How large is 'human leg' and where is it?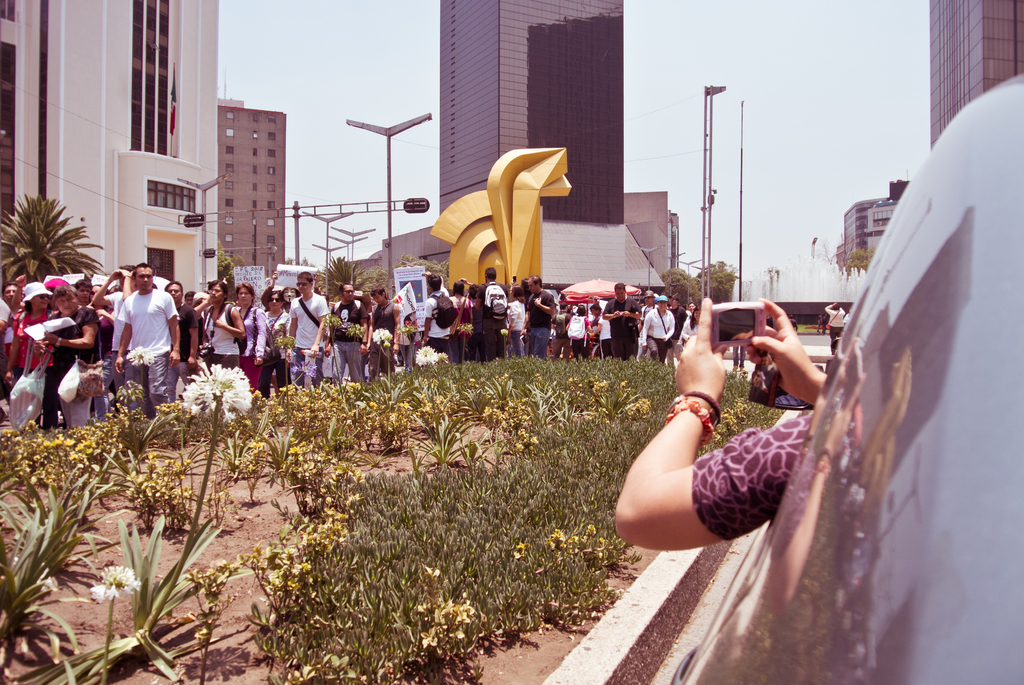
Bounding box: {"x1": 219, "y1": 352, "x2": 240, "y2": 367}.
